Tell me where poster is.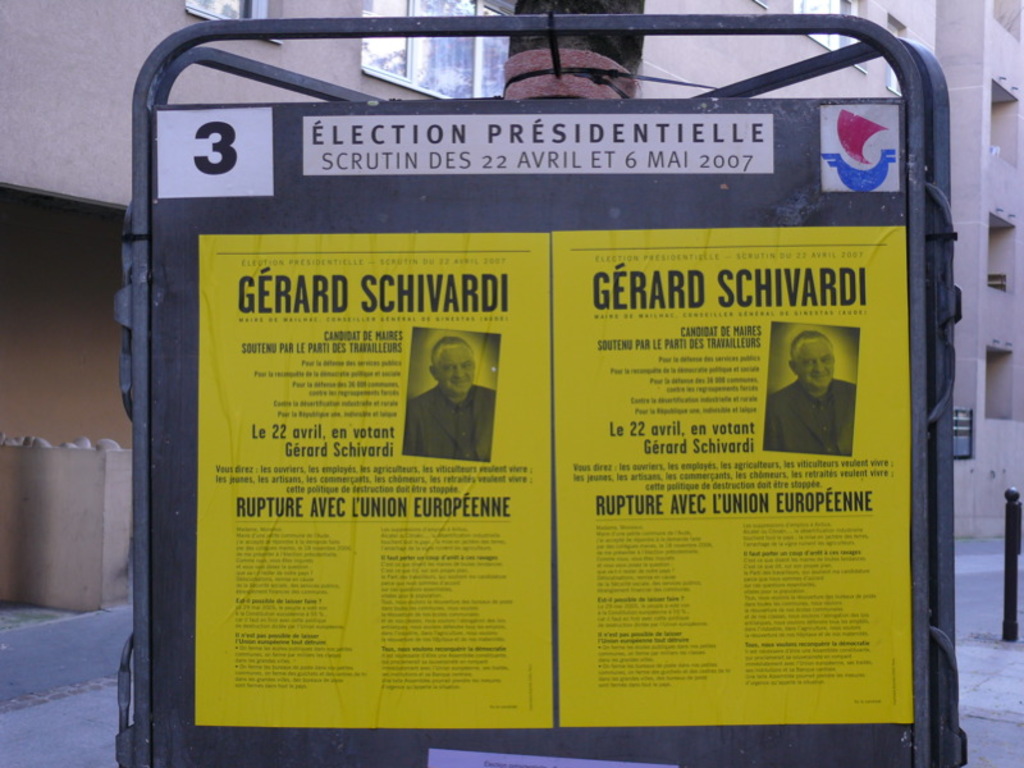
poster is at <bbox>195, 232, 548, 730</bbox>.
